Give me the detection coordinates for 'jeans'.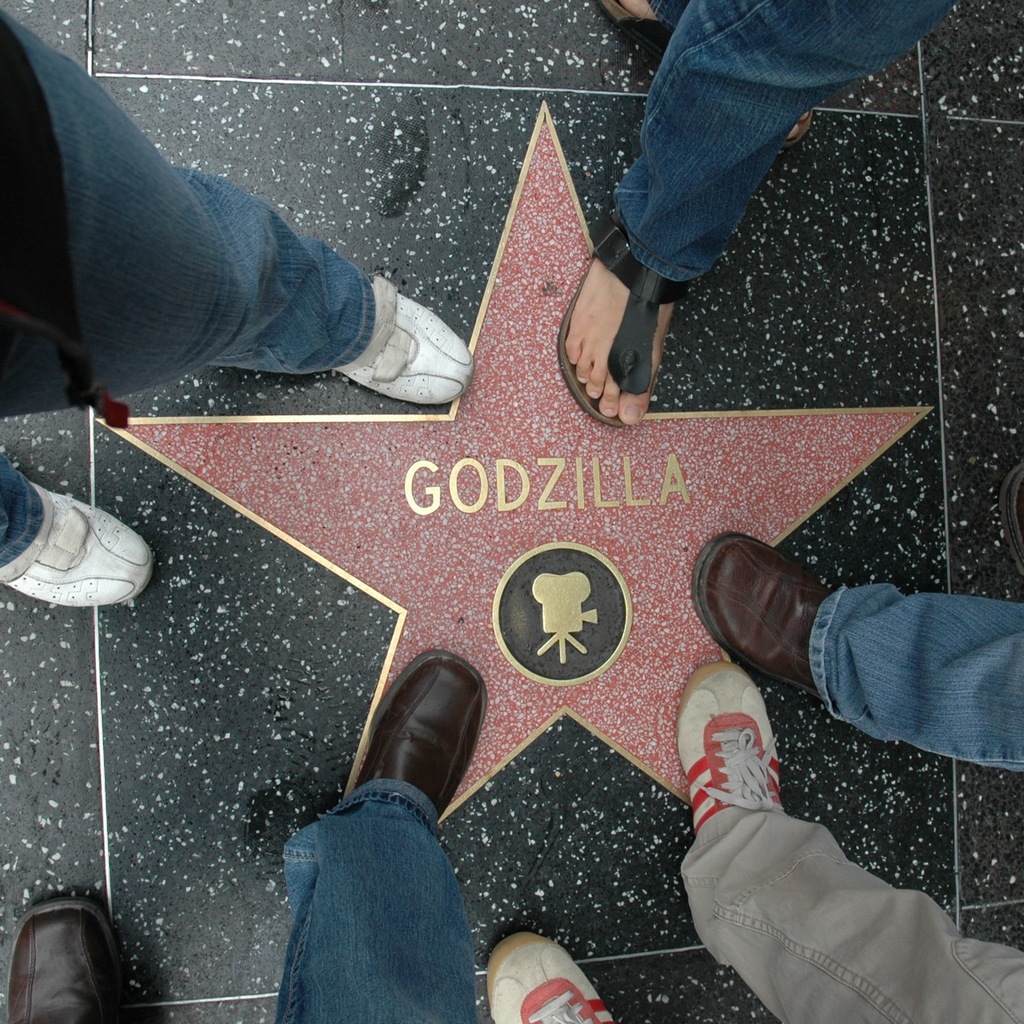
608 0 958 283.
